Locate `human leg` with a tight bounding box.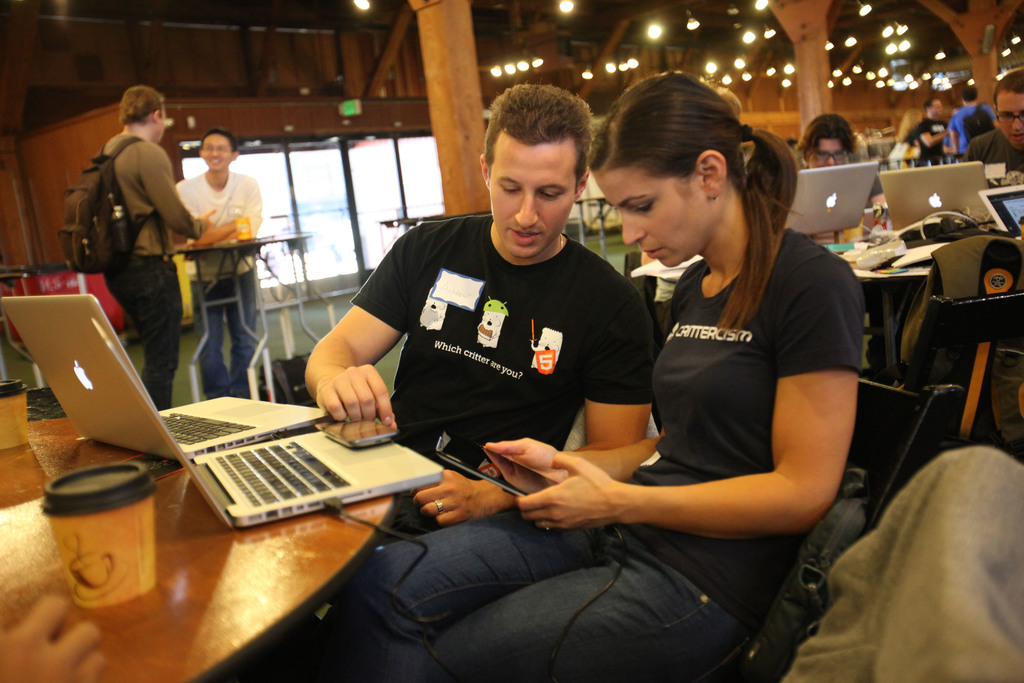
118/251/184/407.
